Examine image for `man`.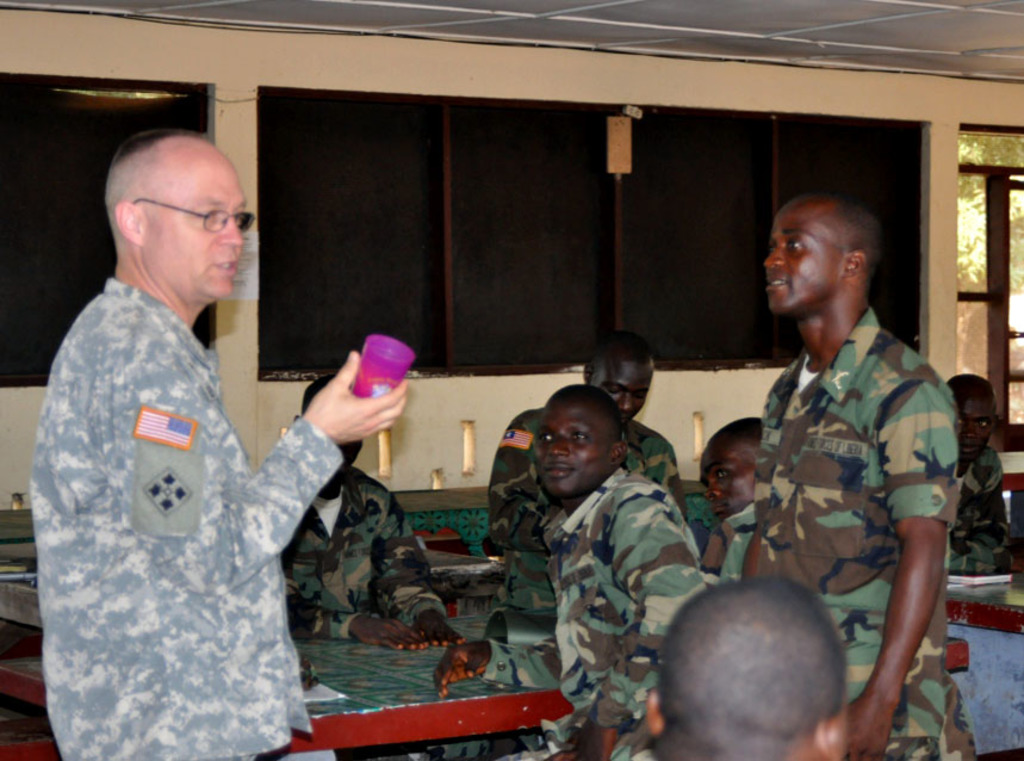
Examination result: left=734, top=194, right=980, bottom=760.
